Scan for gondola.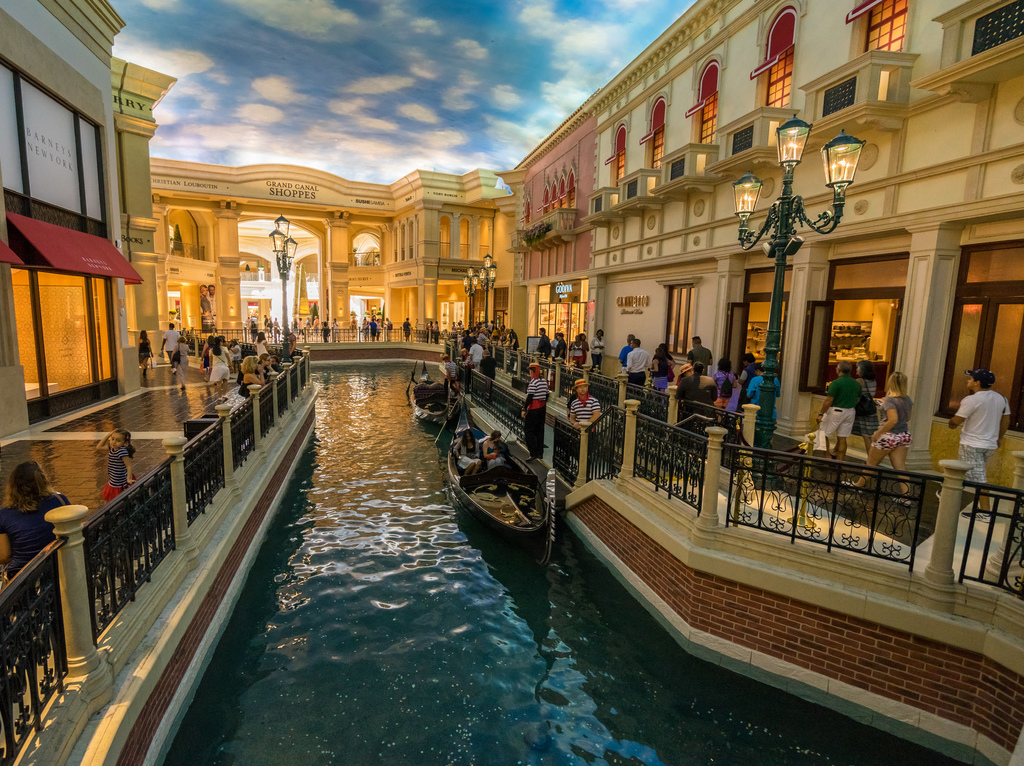
Scan result: x1=410, y1=361, x2=458, y2=423.
